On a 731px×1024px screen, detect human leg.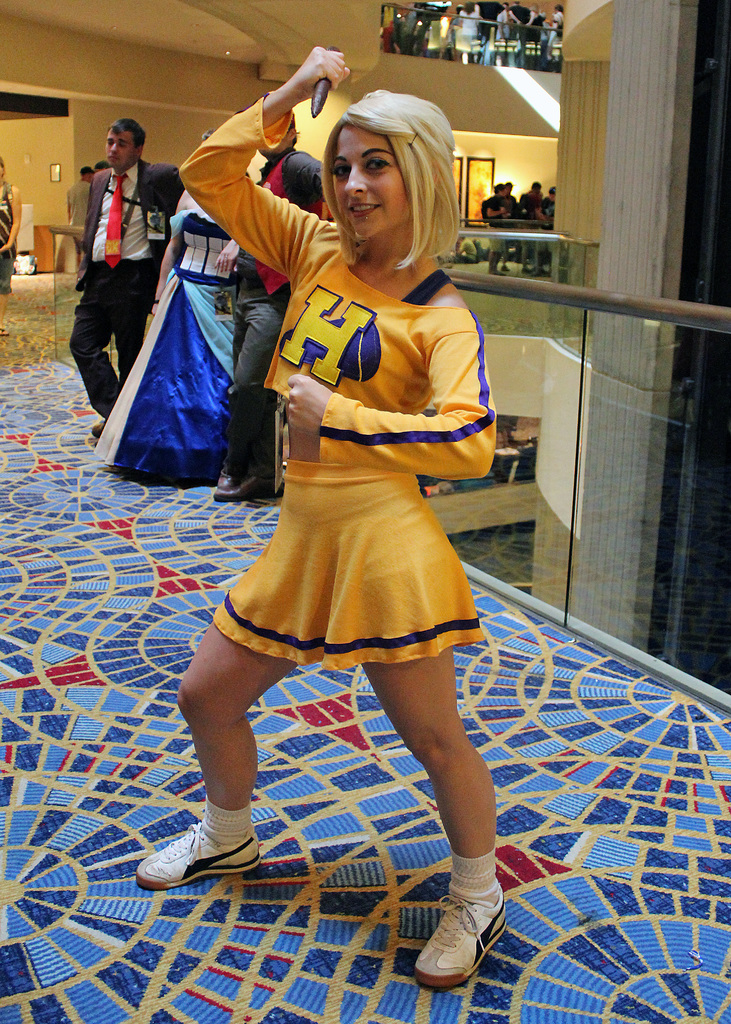
l=113, t=269, r=156, b=391.
